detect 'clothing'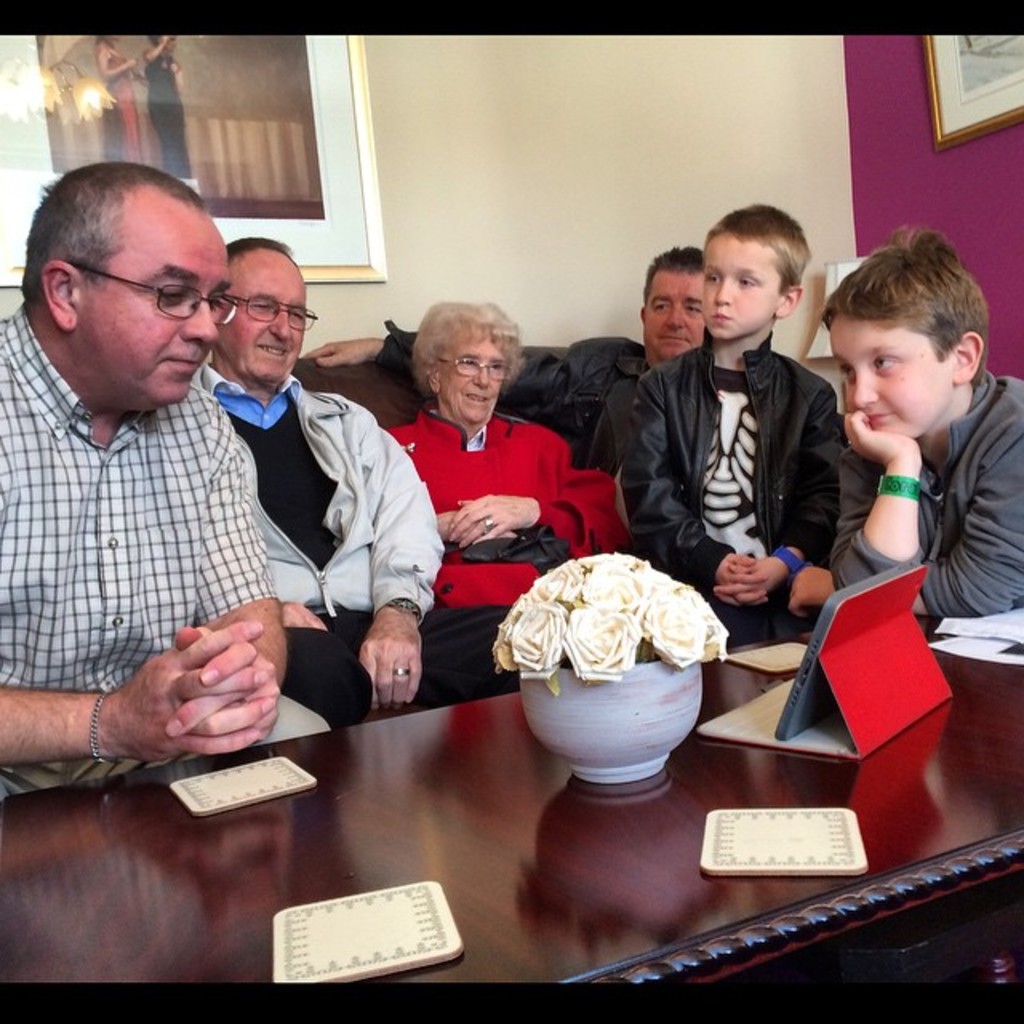
{"left": 189, "top": 357, "right": 525, "bottom": 726}
